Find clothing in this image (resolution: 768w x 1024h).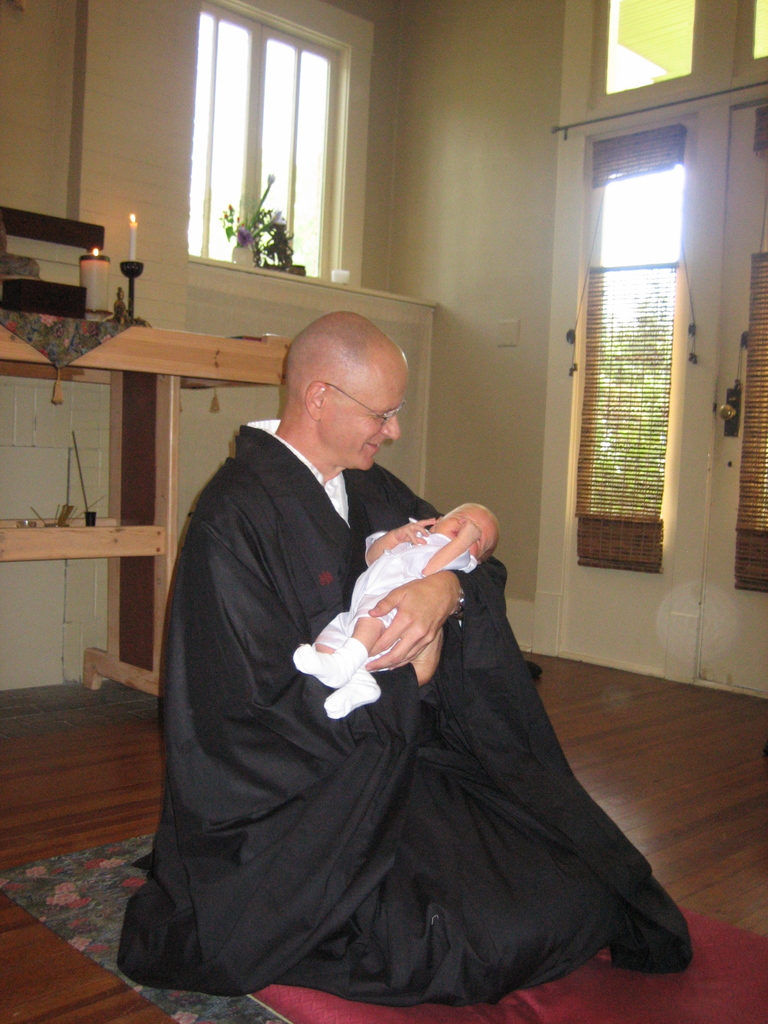
detection(328, 536, 477, 671).
